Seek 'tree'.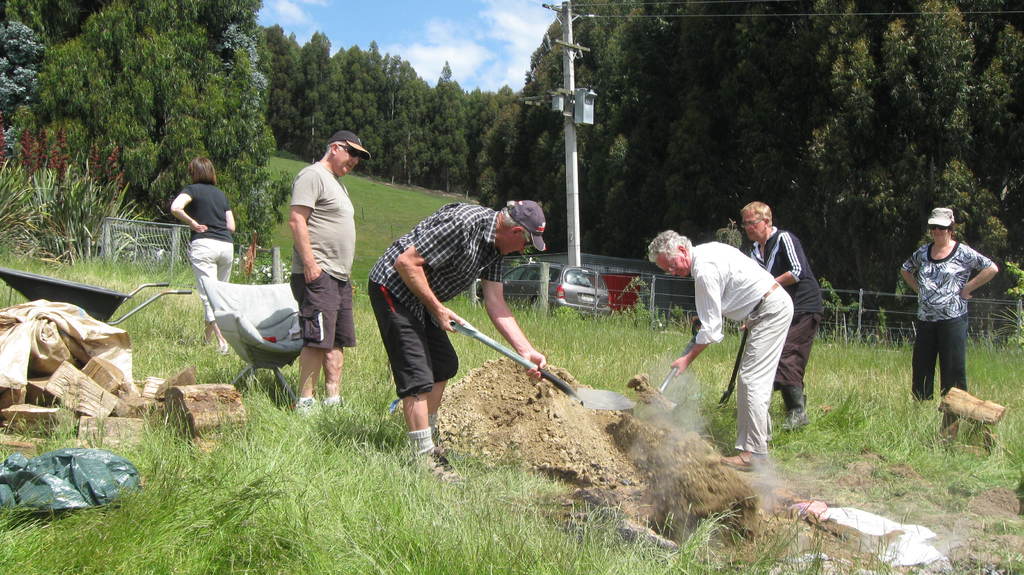
{"x1": 17, "y1": 23, "x2": 239, "y2": 268}.
